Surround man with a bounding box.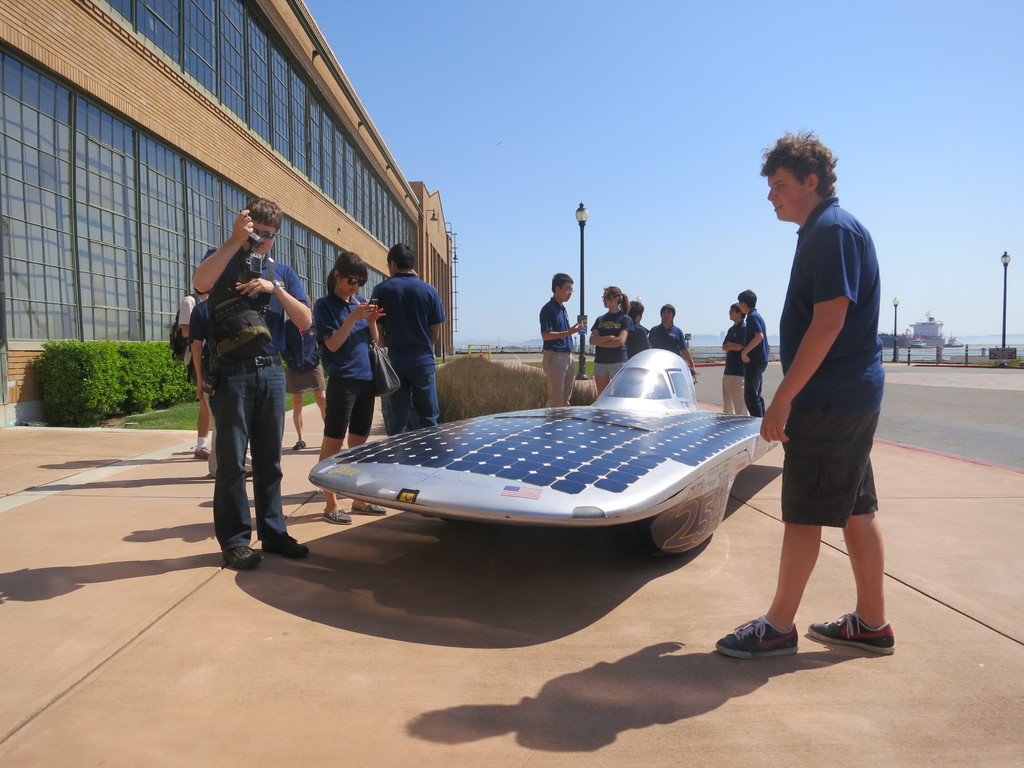
[left=536, top=272, right=584, bottom=405].
